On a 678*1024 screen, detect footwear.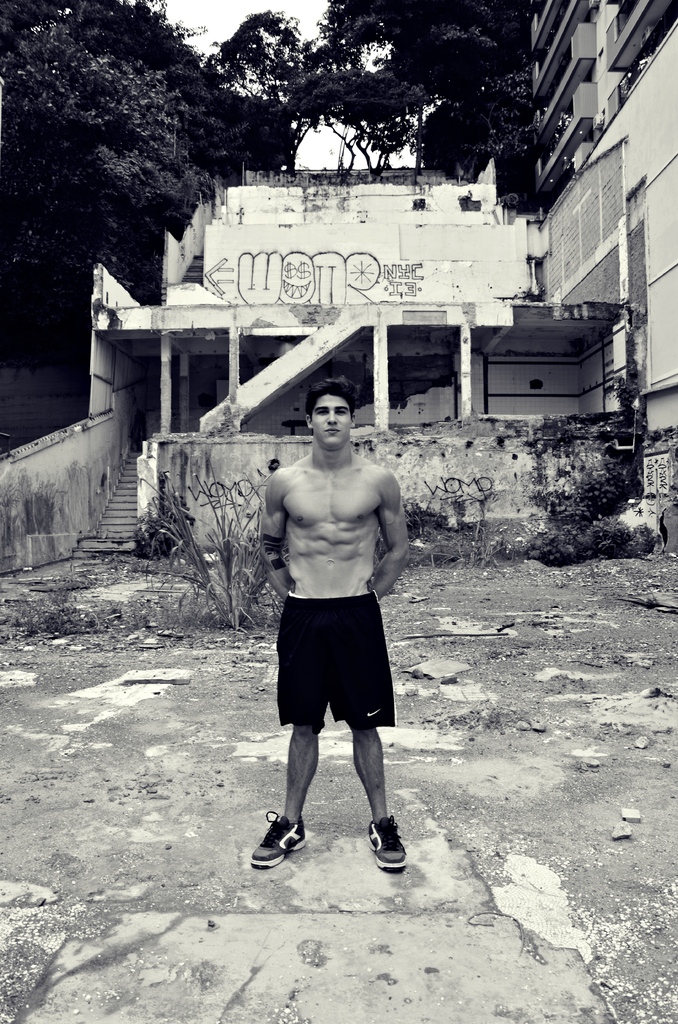
rect(359, 815, 413, 877).
